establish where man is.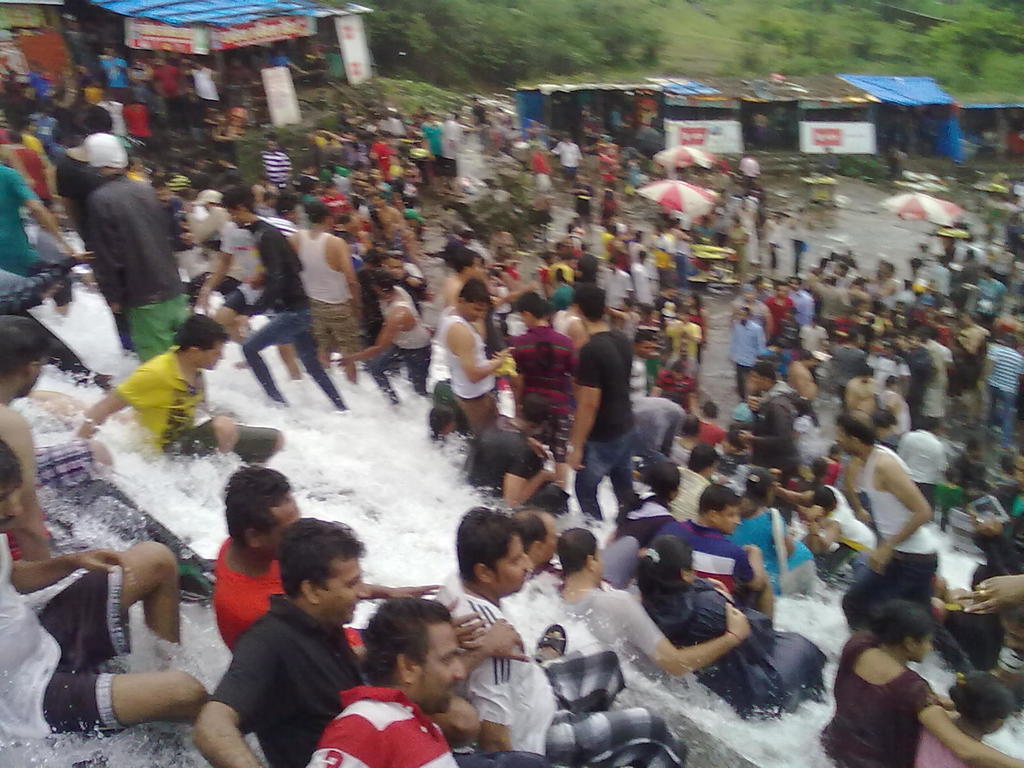
Established at locate(374, 269, 434, 405).
